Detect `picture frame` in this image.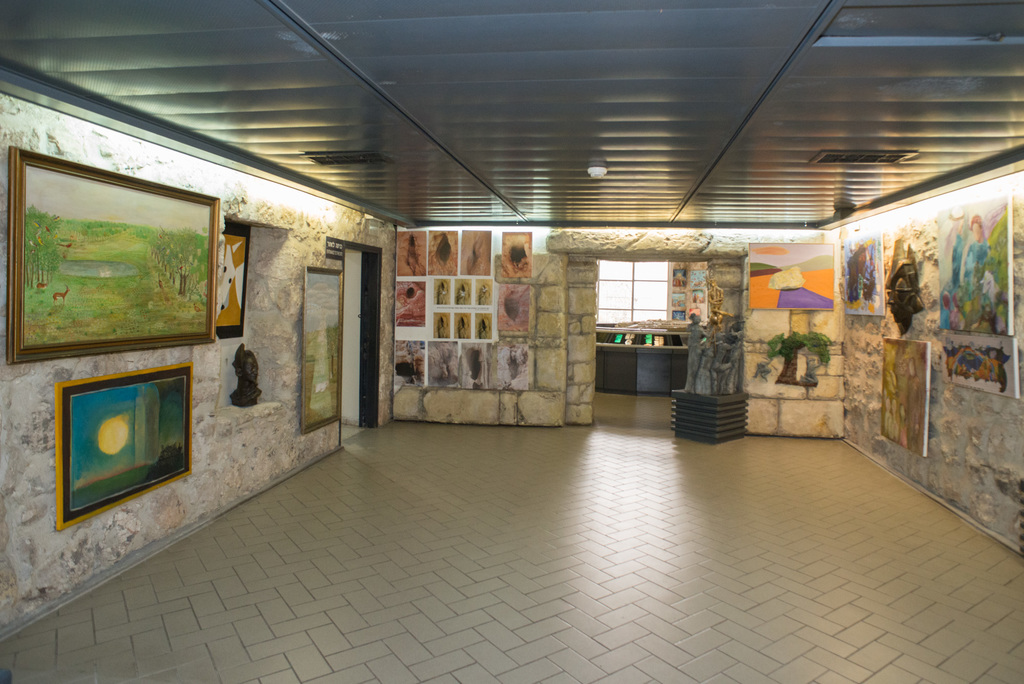
Detection: bbox(215, 218, 258, 334).
